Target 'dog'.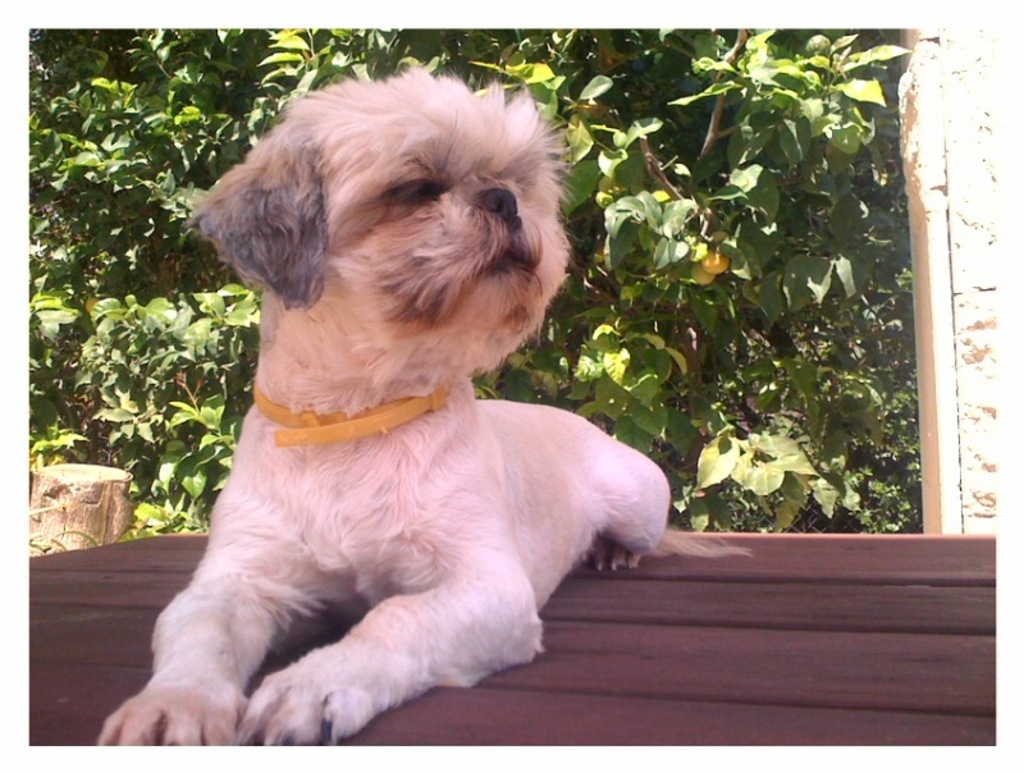
Target region: bbox(96, 69, 742, 759).
